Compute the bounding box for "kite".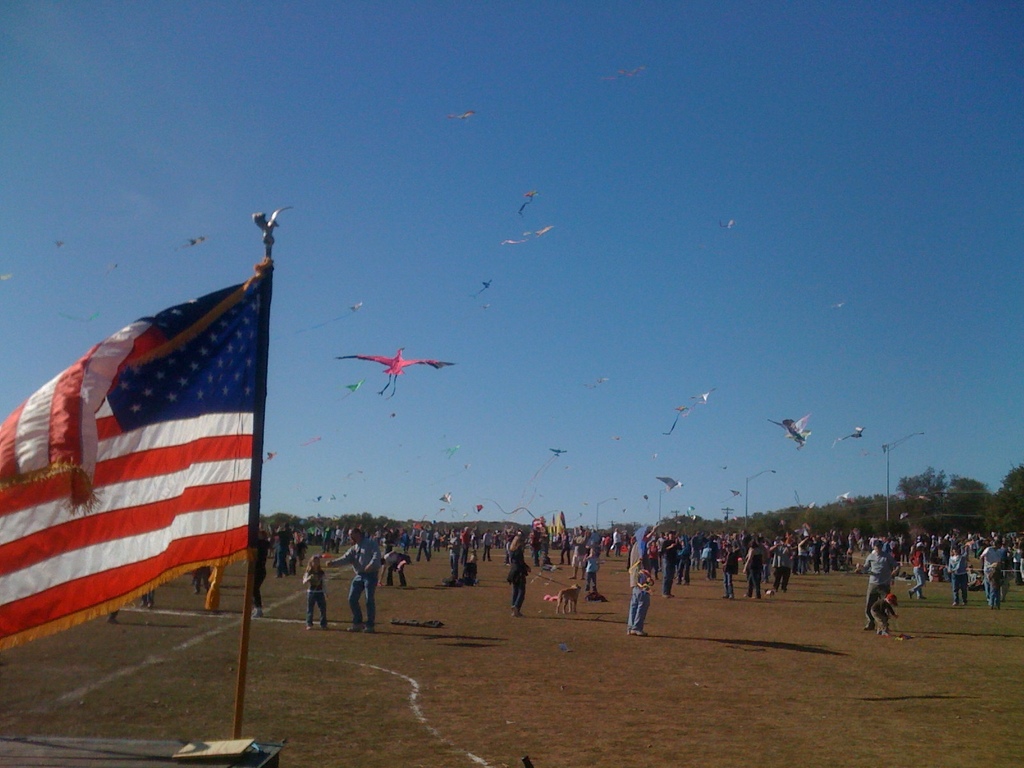
rect(435, 488, 452, 505).
